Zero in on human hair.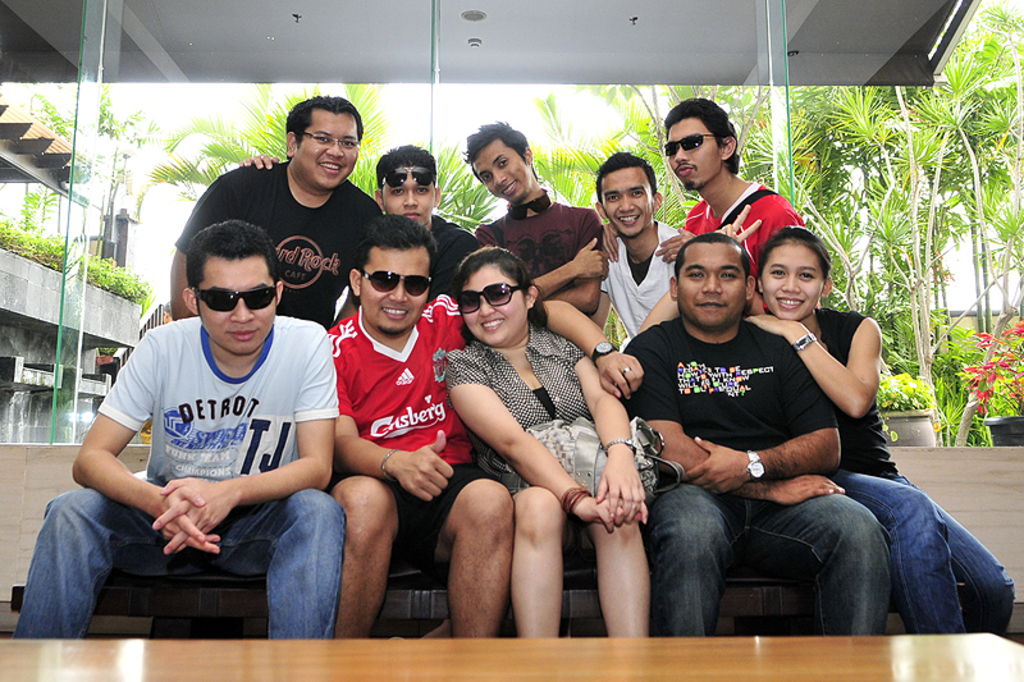
Zeroed in: locate(453, 242, 536, 328).
